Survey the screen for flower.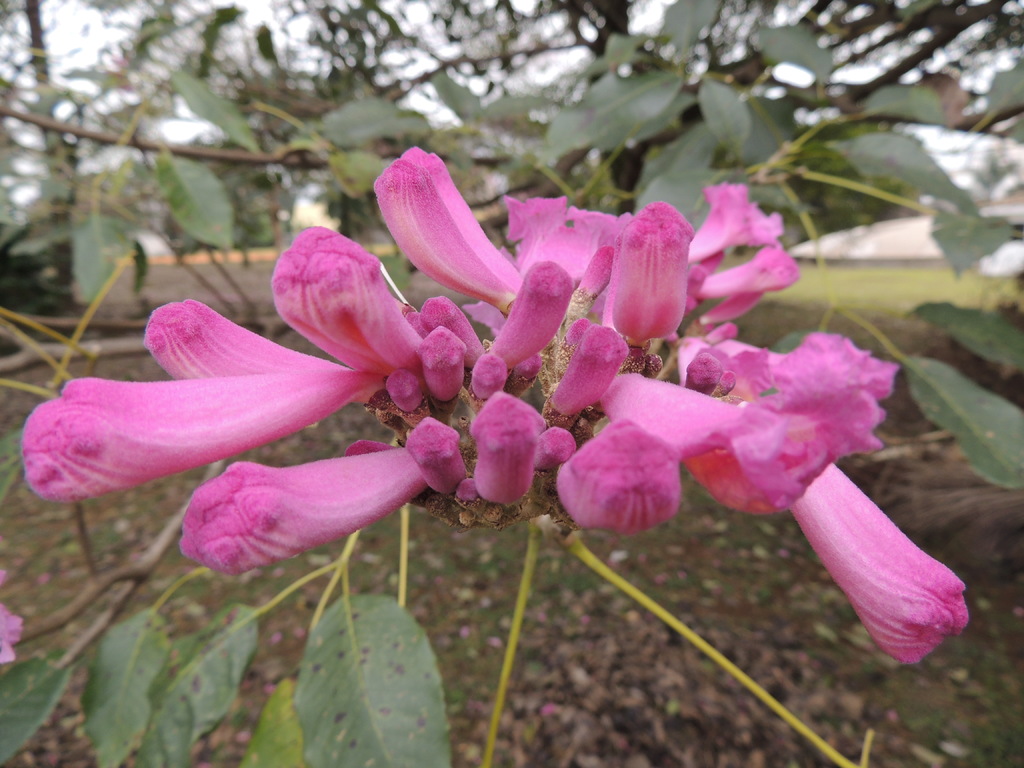
Survey found: (left=559, top=417, right=692, bottom=549).
